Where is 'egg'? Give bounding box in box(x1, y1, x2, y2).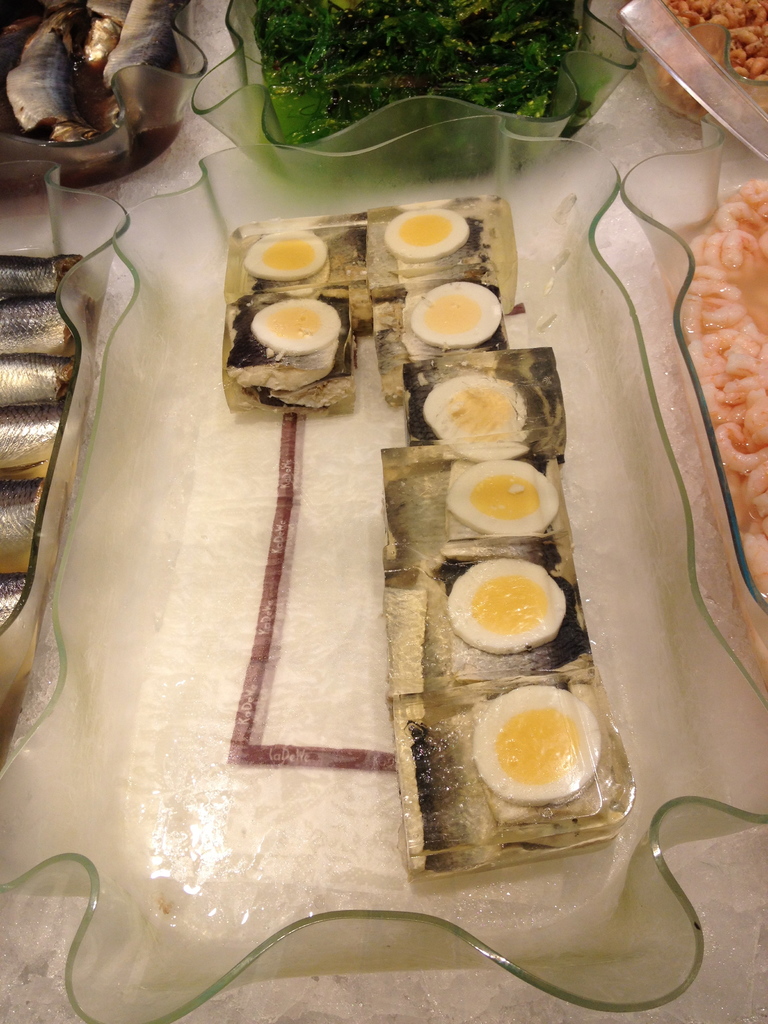
box(420, 376, 534, 461).
